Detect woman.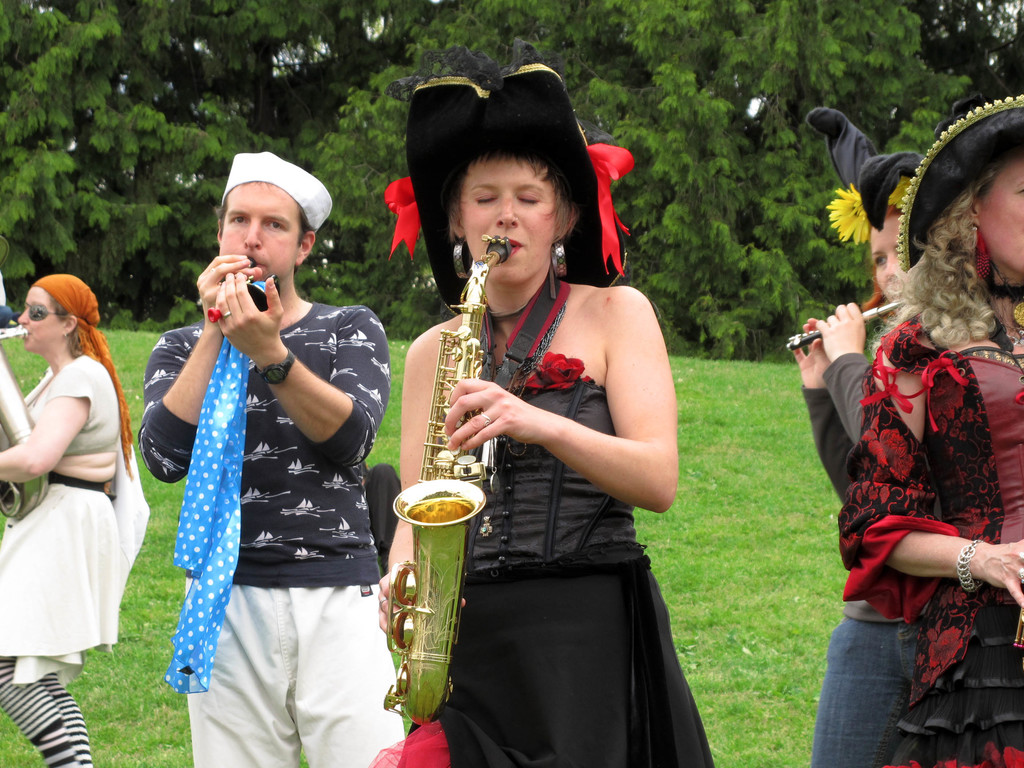
Detected at (837, 88, 1023, 767).
